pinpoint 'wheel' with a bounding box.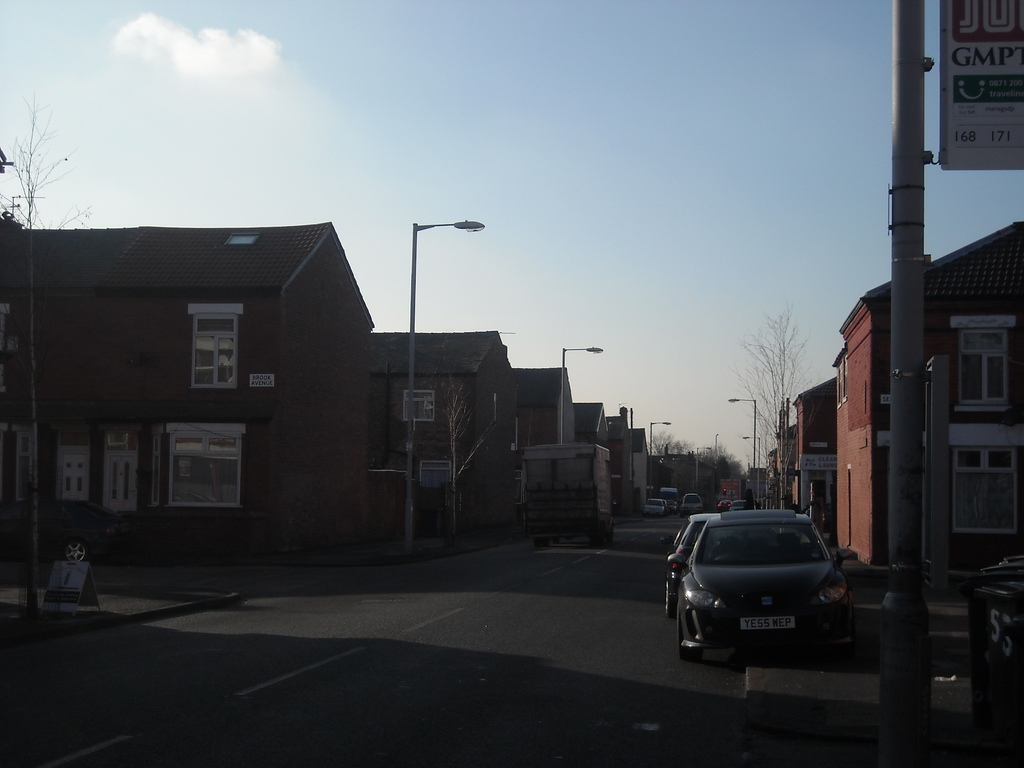
box(609, 525, 613, 545).
